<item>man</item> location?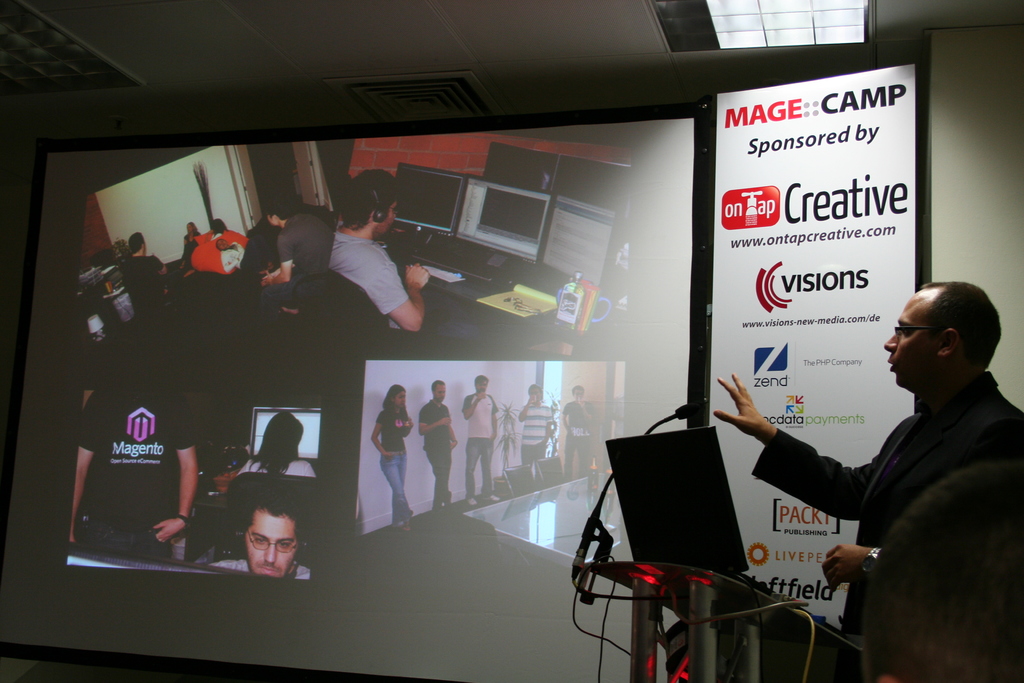
{"left": 204, "top": 479, "right": 316, "bottom": 579}
